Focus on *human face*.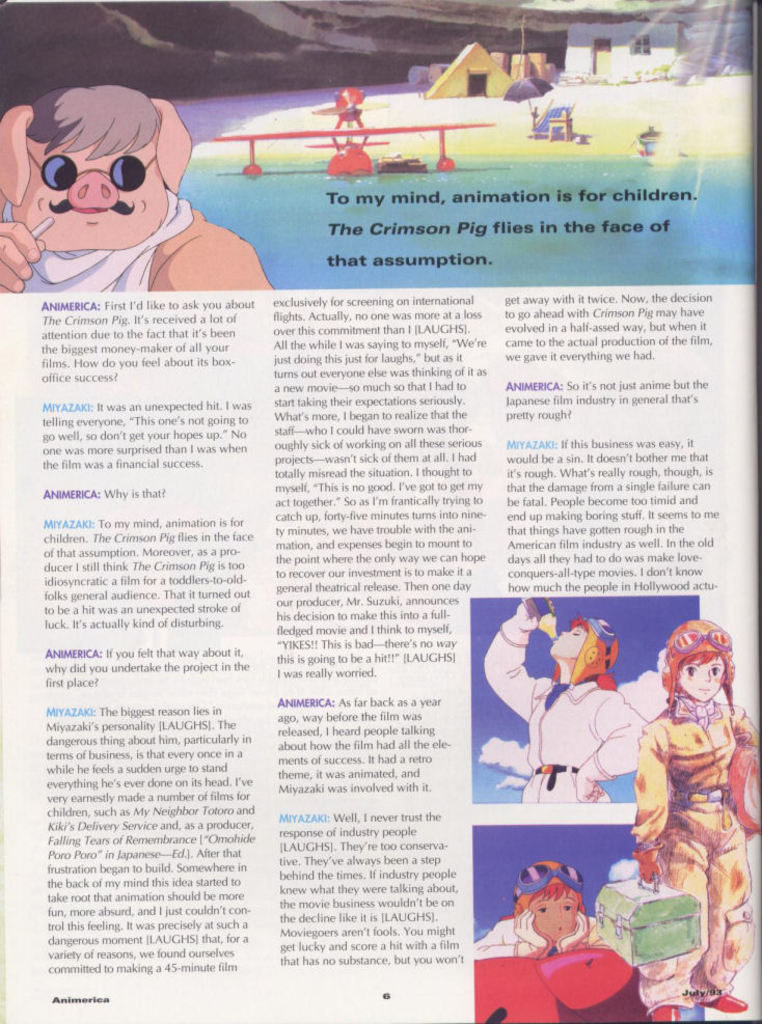
Focused at {"x1": 526, "y1": 887, "x2": 581, "y2": 940}.
